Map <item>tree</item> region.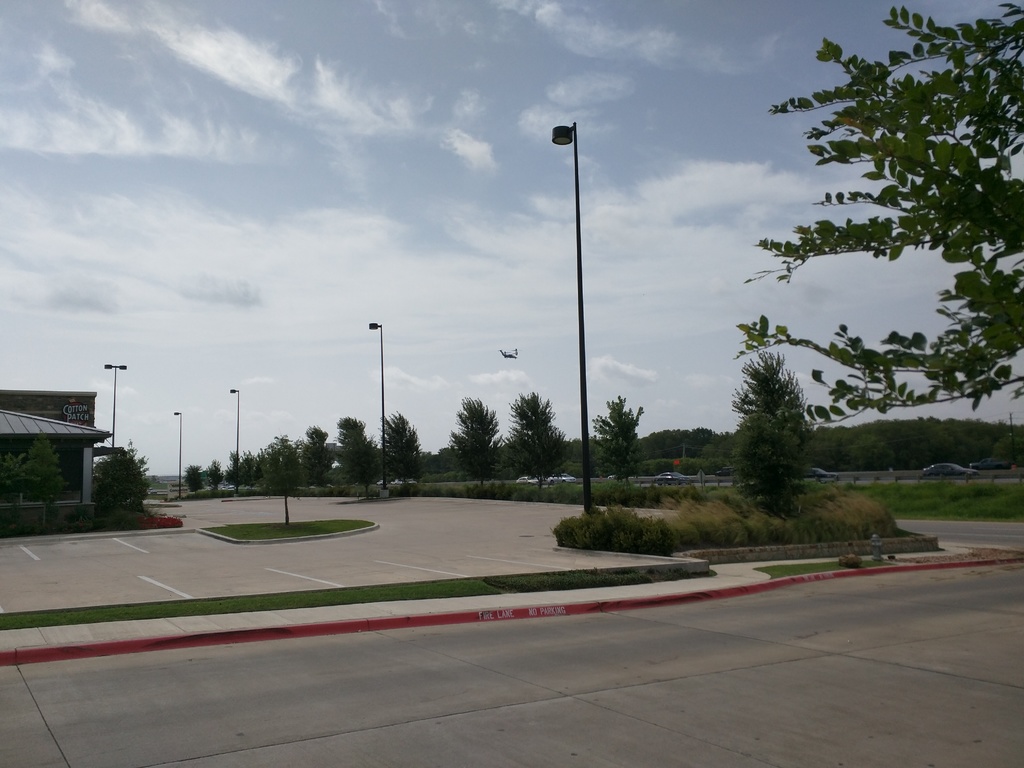
Mapped to Rect(728, 346, 814, 527).
